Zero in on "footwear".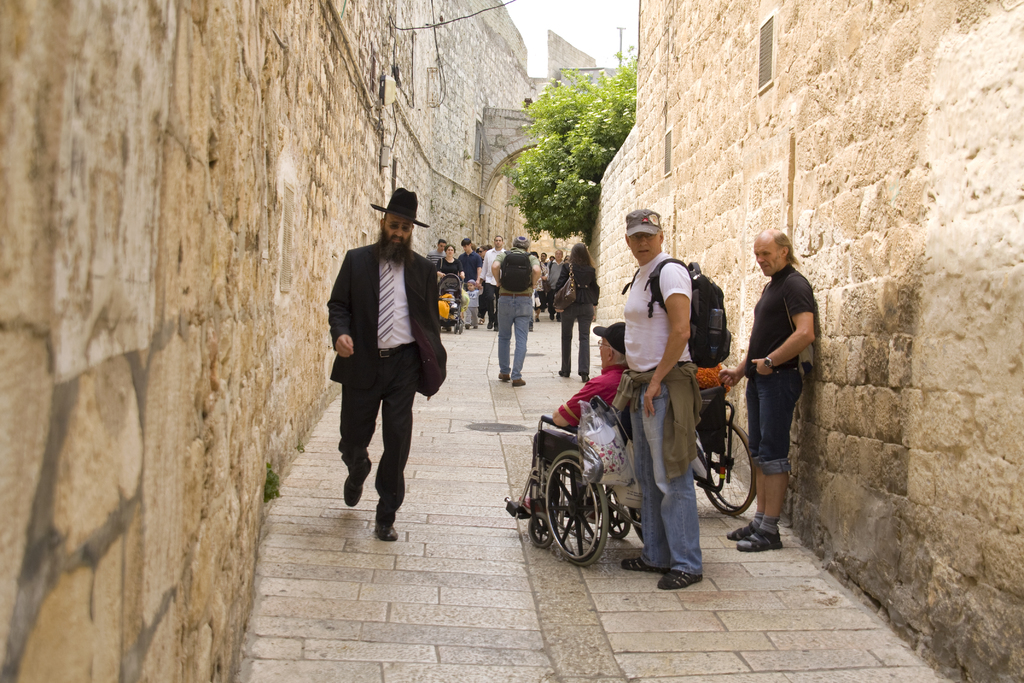
Zeroed in: pyautogui.locateOnScreen(375, 506, 399, 542).
